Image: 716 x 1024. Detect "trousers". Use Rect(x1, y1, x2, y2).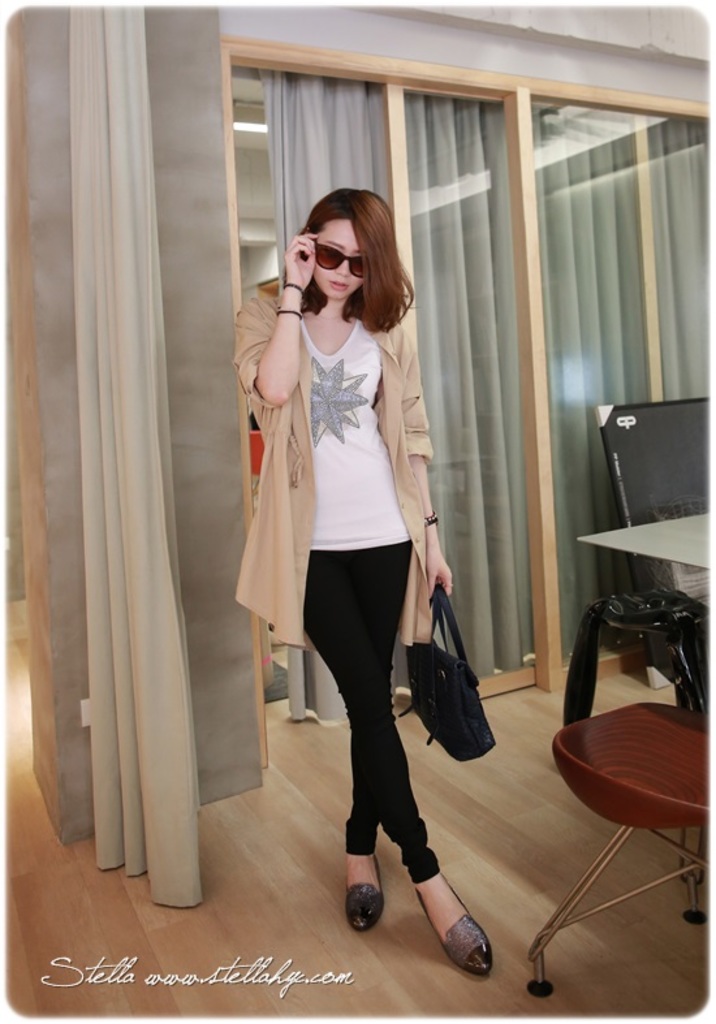
Rect(315, 578, 445, 908).
